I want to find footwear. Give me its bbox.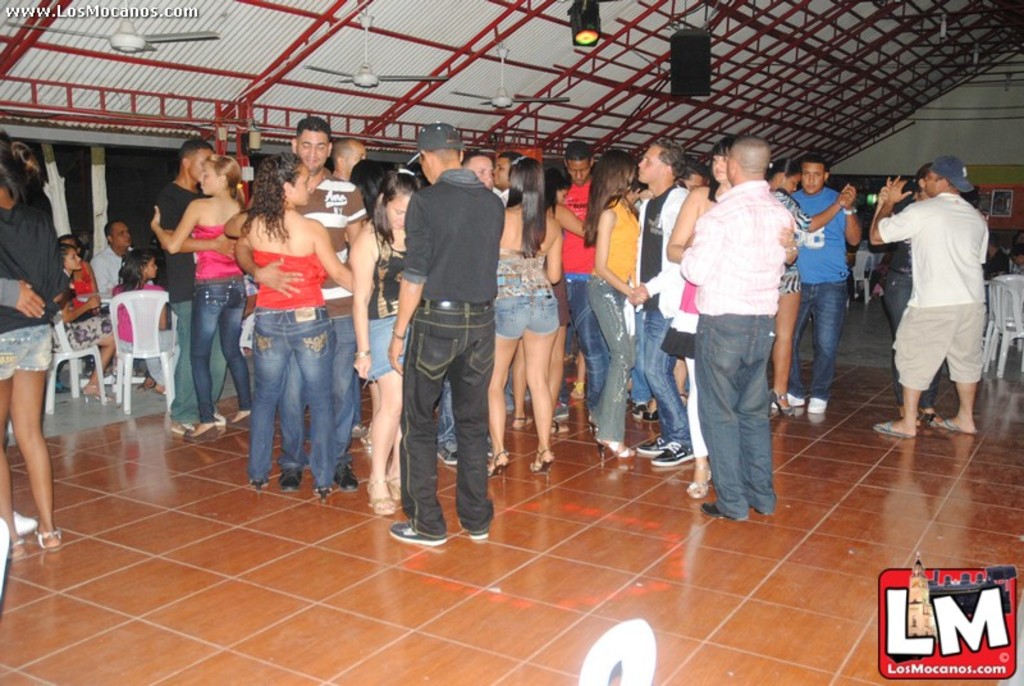
bbox=(367, 476, 393, 514).
